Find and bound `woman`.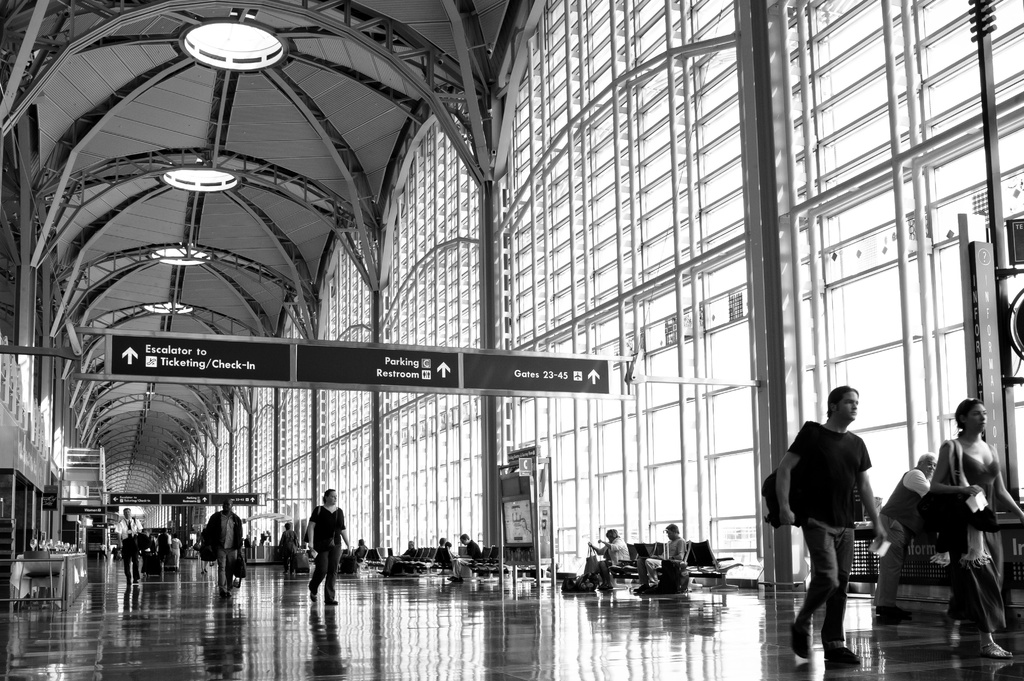
Bound: 307,488,353,604.
